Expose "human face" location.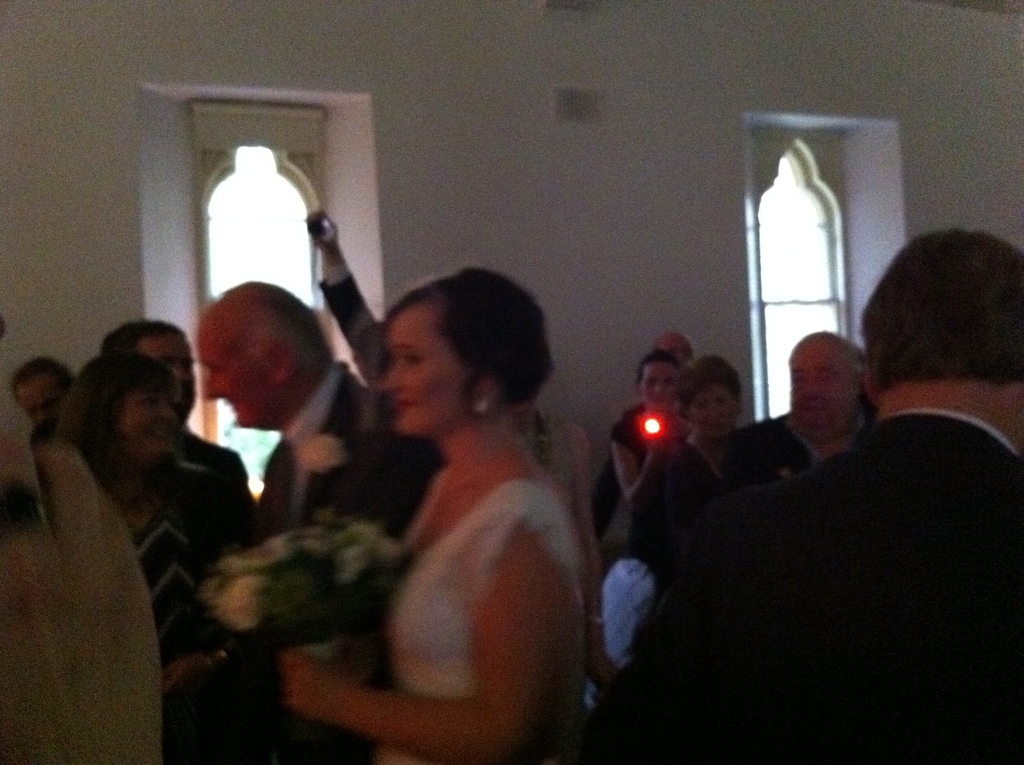
Exposed at (left=198, top=307, right=280, bottom=426).
